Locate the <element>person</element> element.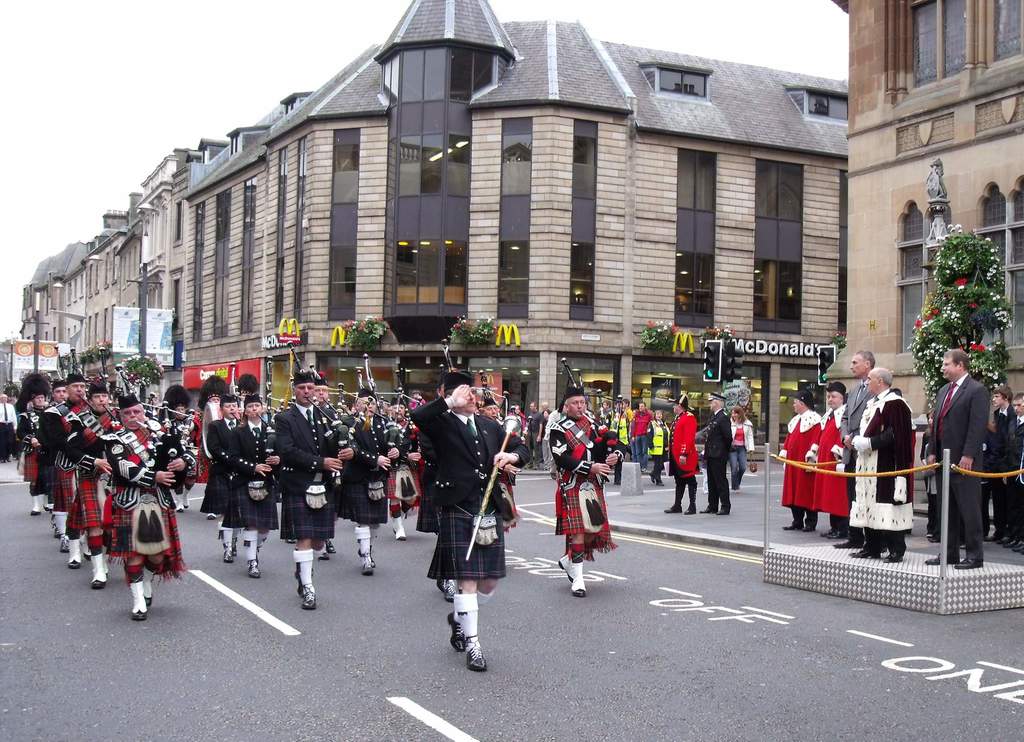
Element bbox: box(614, 395, 631, 459).
